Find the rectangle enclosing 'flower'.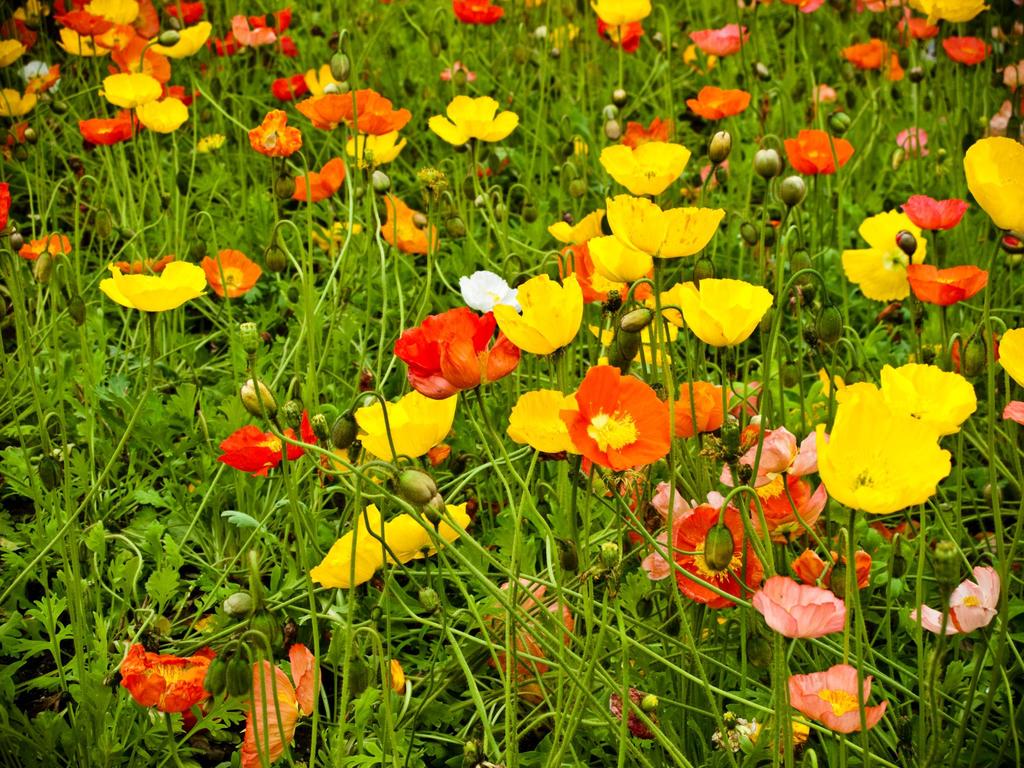
<region>905, 192, 972, 230</region>.
